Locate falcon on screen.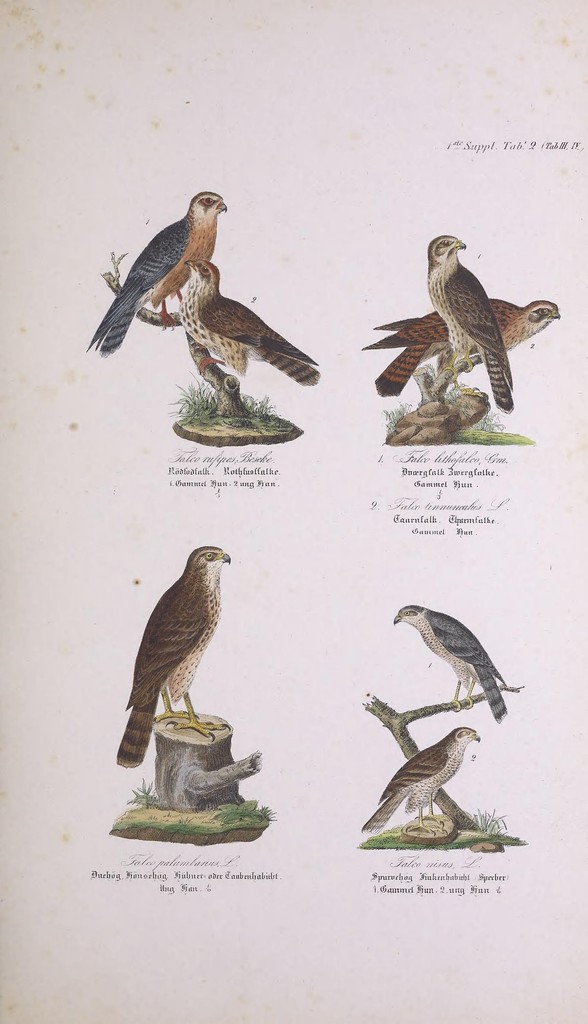
On screen at rect(117, 543, 241, 774).
